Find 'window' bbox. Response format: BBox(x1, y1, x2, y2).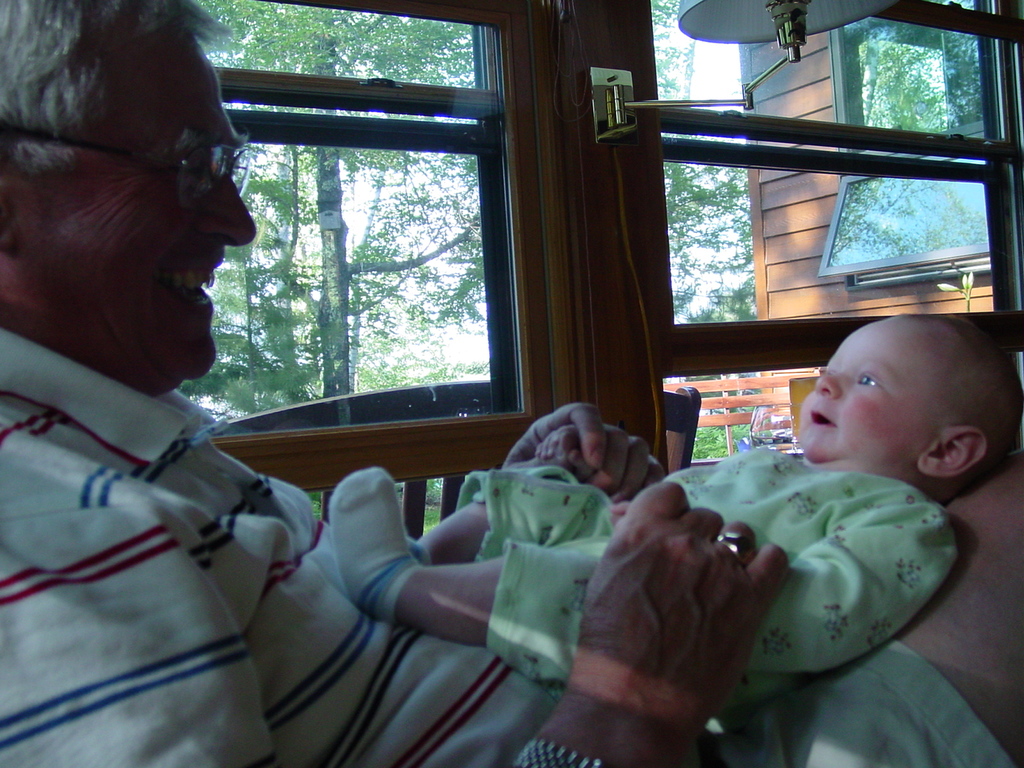
BBox(662, 160, 1000, 323).
